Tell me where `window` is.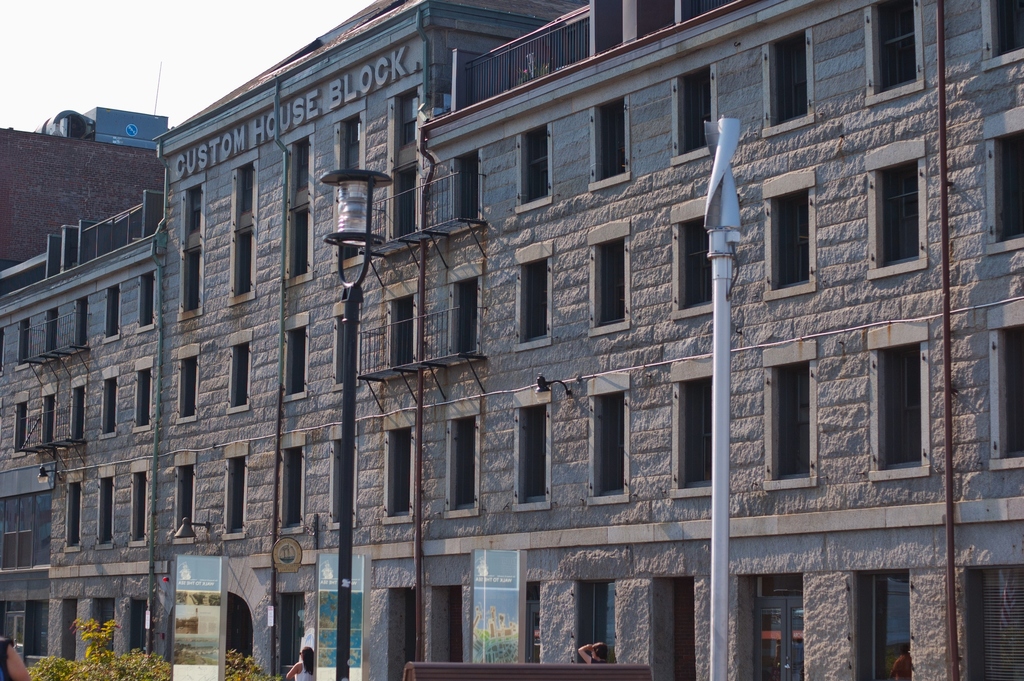
`window` is at left=976, top=299, right=1023, bottom=480.
